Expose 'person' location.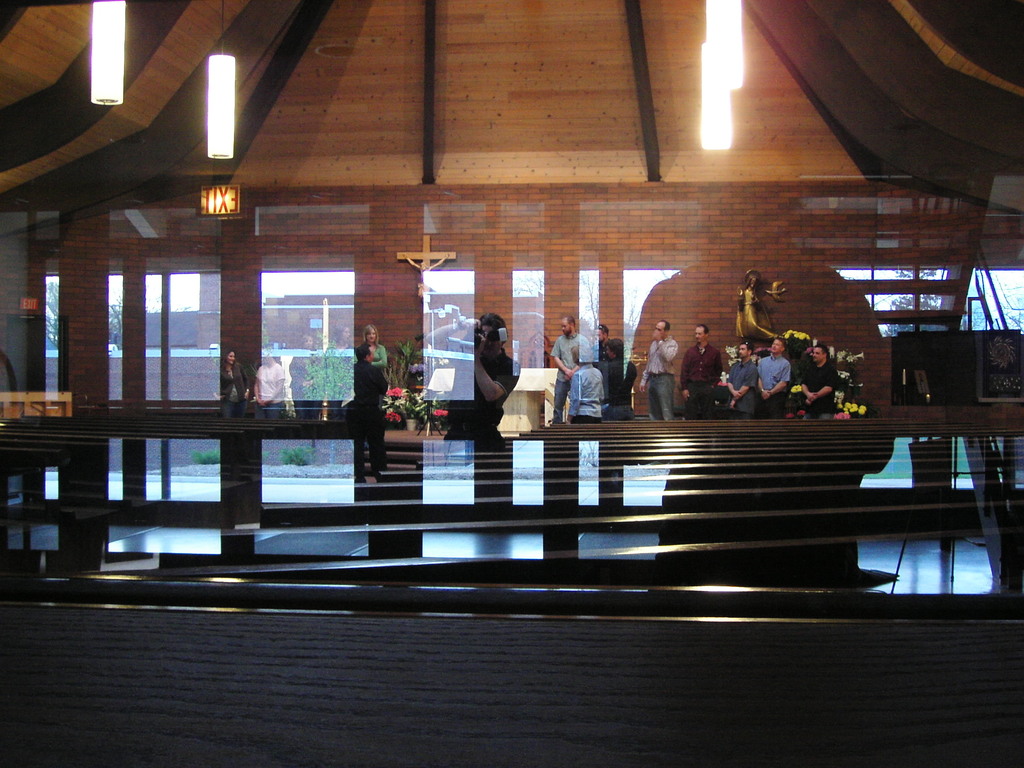
Exposed at 216,352,250,415.
